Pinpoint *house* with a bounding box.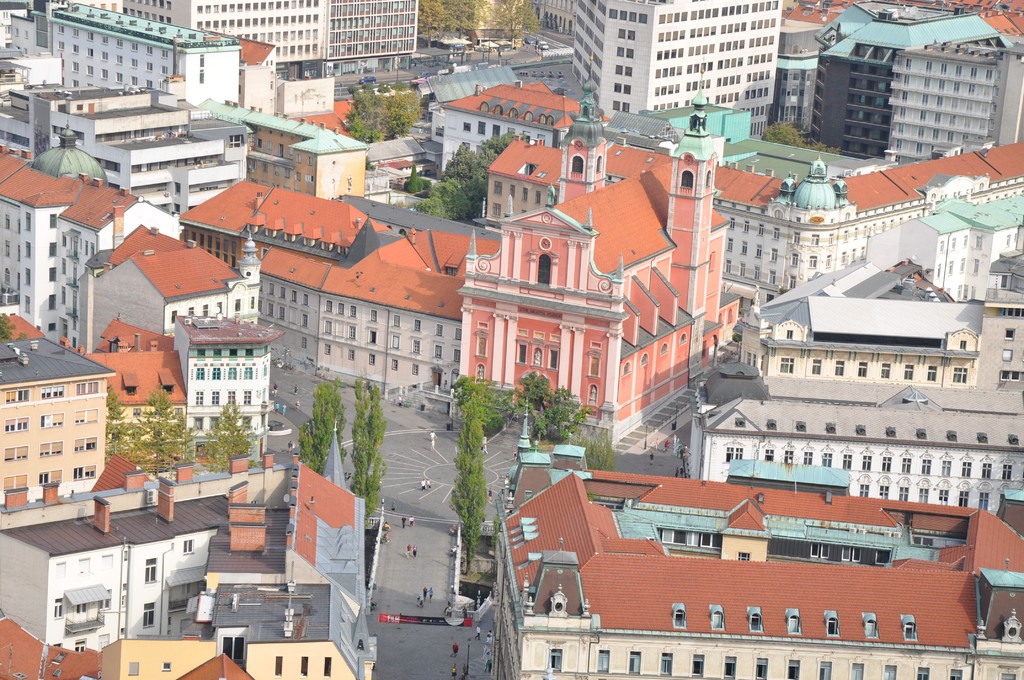
left=0, top=142, right=88, bottom=339.
